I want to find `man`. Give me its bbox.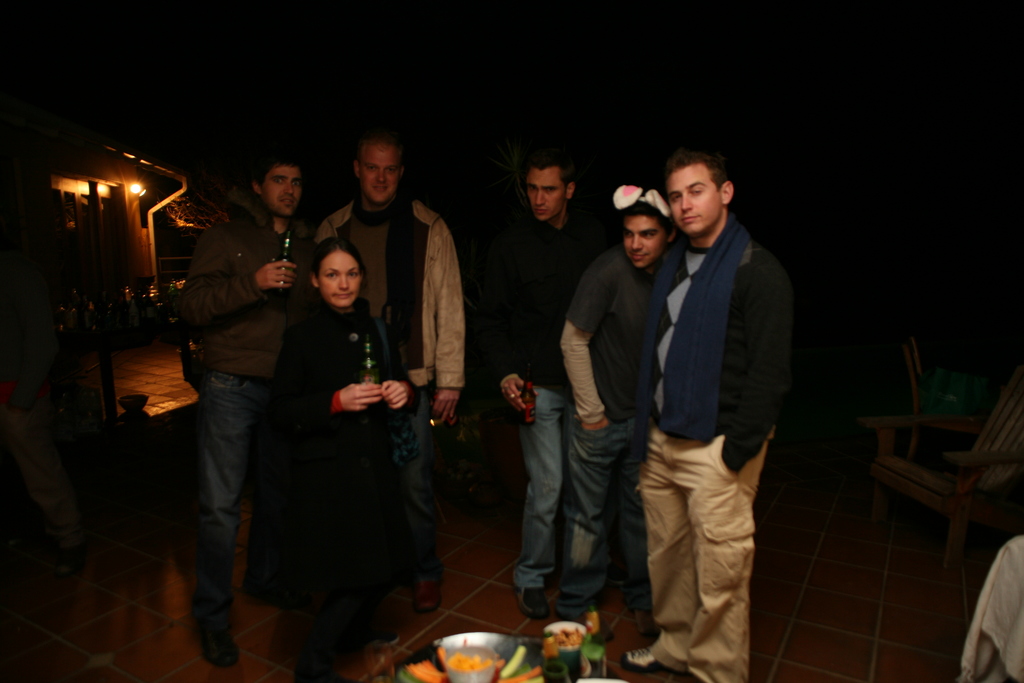
(x1=555, y1=185, x2=684, y2=605).
